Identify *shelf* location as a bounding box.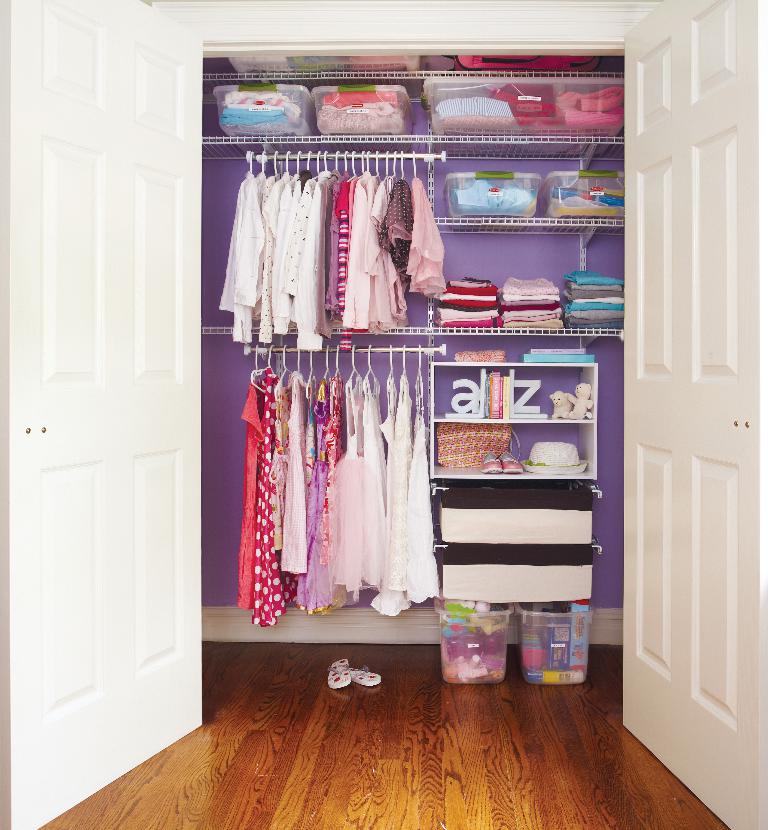
190,25,637,629.
